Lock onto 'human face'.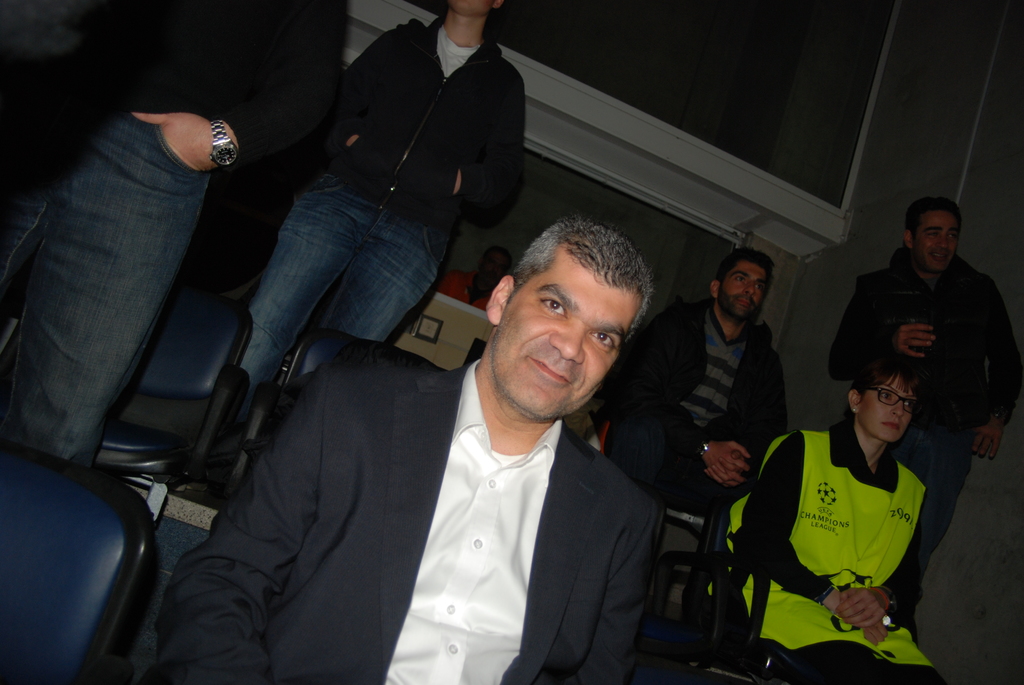
Locked: 720 264 769 321.
